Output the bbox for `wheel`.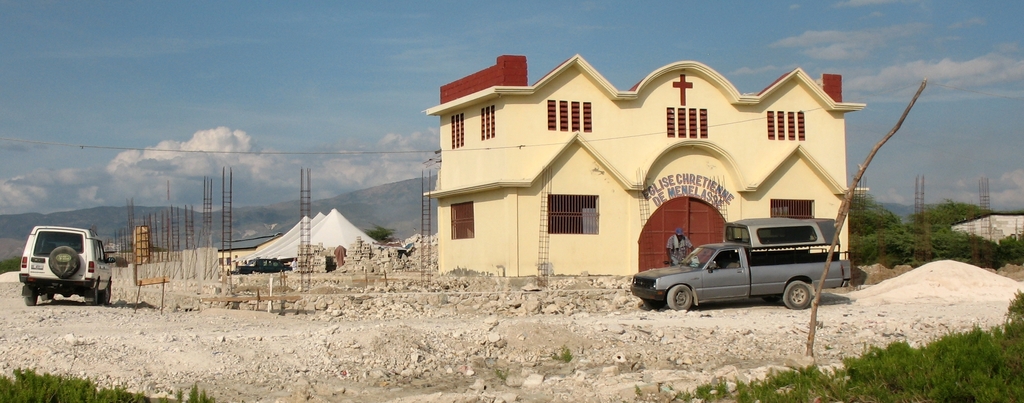
l=25, t=296, r=37, b=305.
